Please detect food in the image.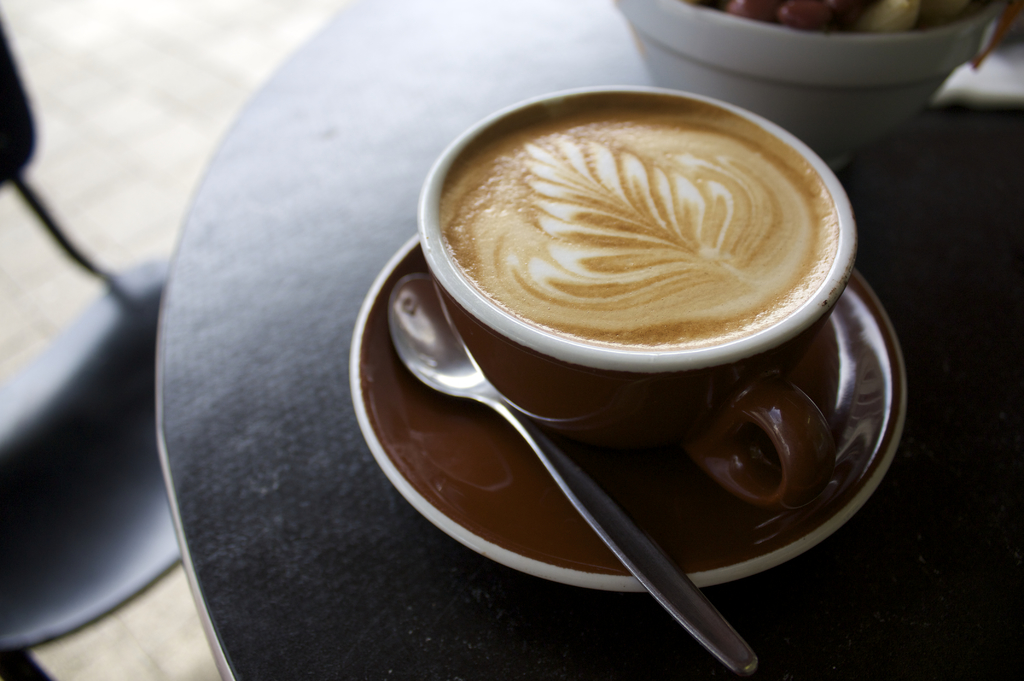
[left=440, top=100, right=845, bottom=349].
